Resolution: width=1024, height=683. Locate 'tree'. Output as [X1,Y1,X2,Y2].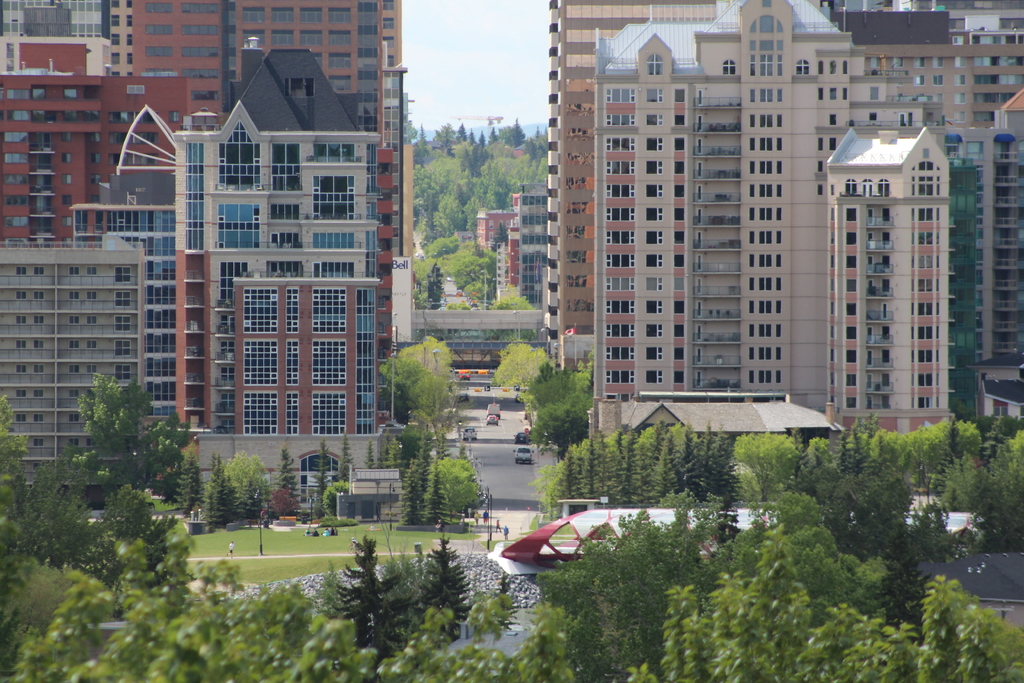
[58,370,196,506].
